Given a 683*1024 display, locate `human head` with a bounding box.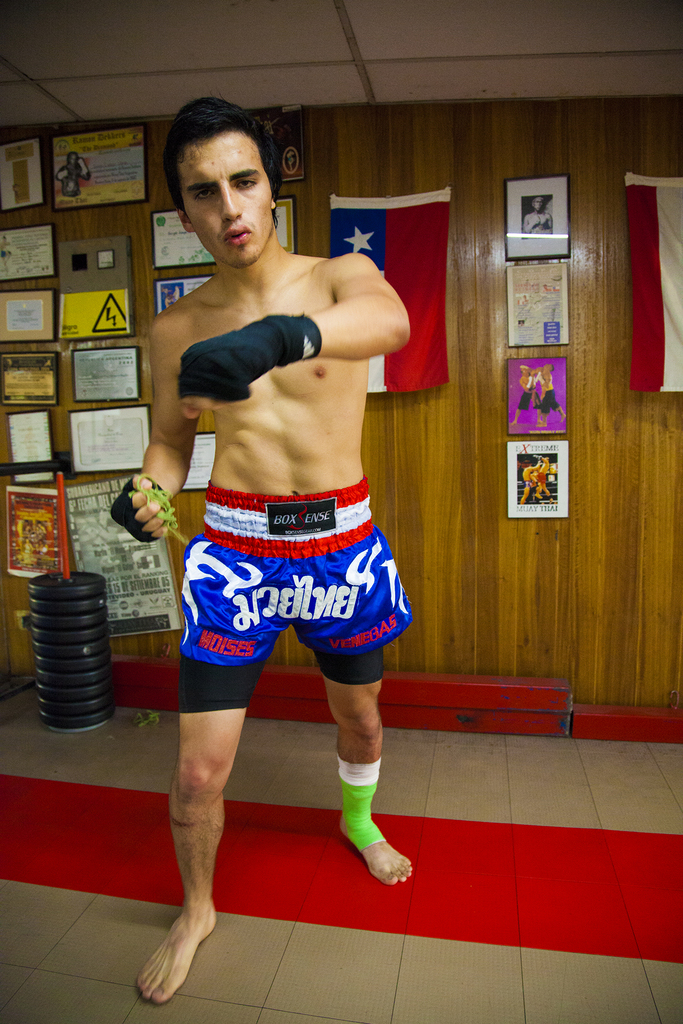
Located: (left=542, top=364, right=553, bottom=376).
